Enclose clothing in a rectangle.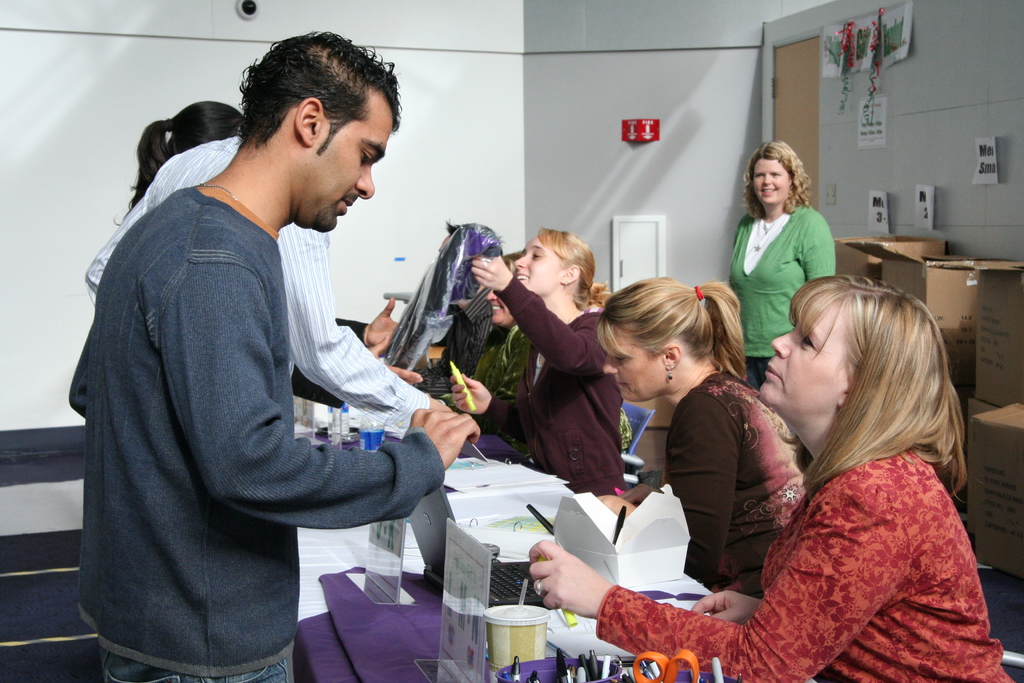
bbox=[595, 451, 1020, 682].
